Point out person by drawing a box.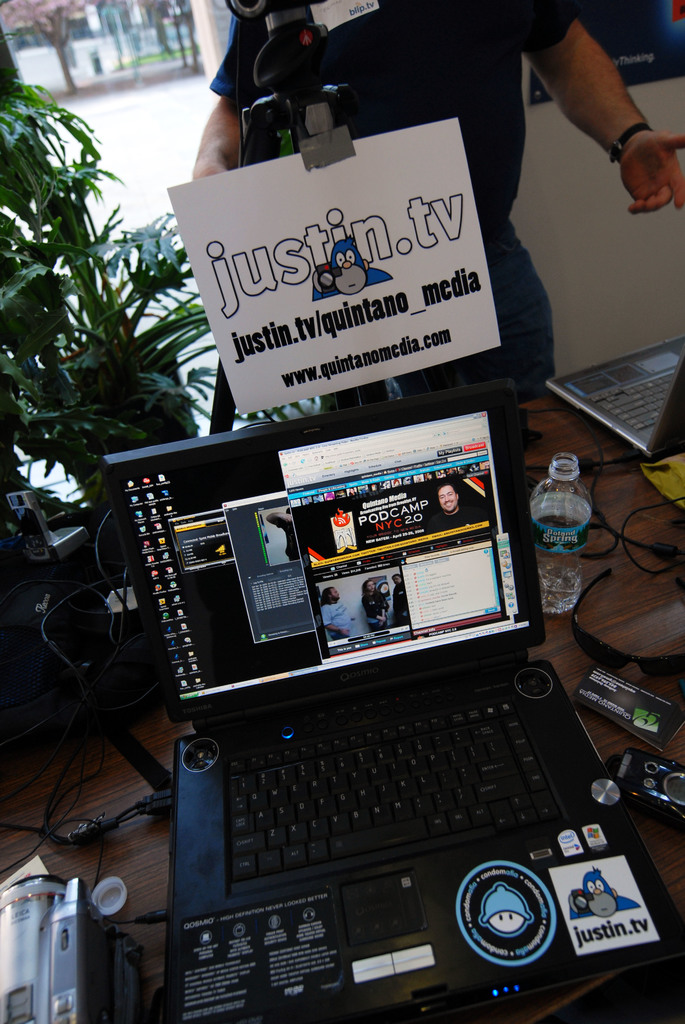
(428,483,487,529).
